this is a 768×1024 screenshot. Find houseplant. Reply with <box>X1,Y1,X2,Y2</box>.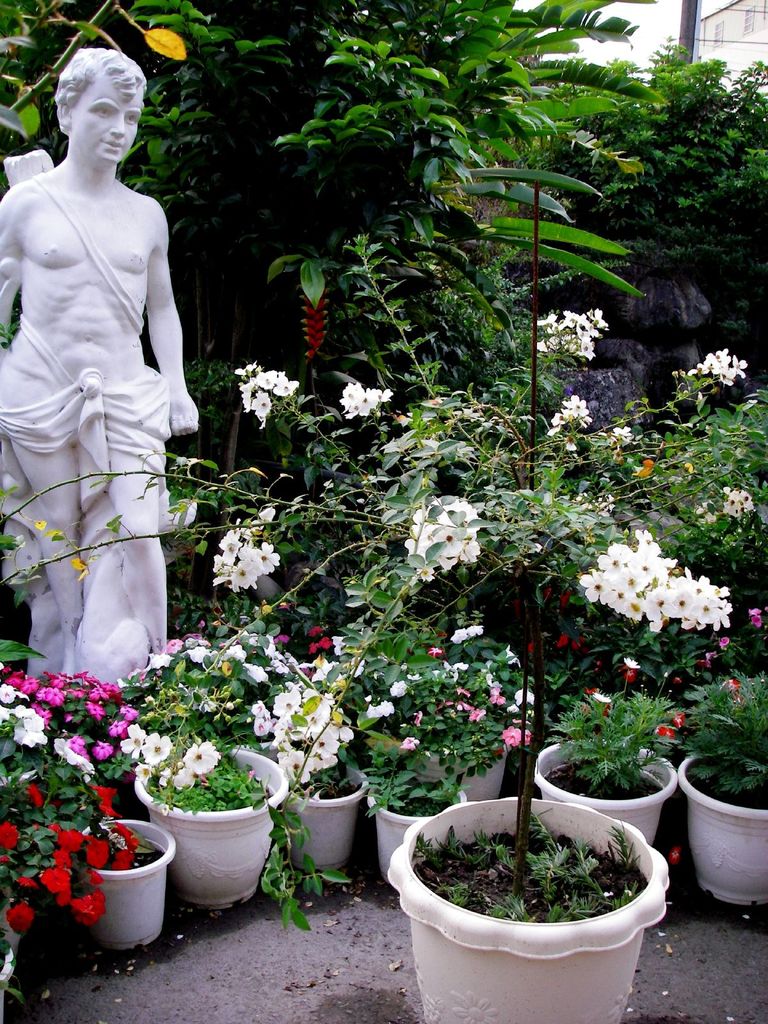
<box>371,731,500,877</box>.
